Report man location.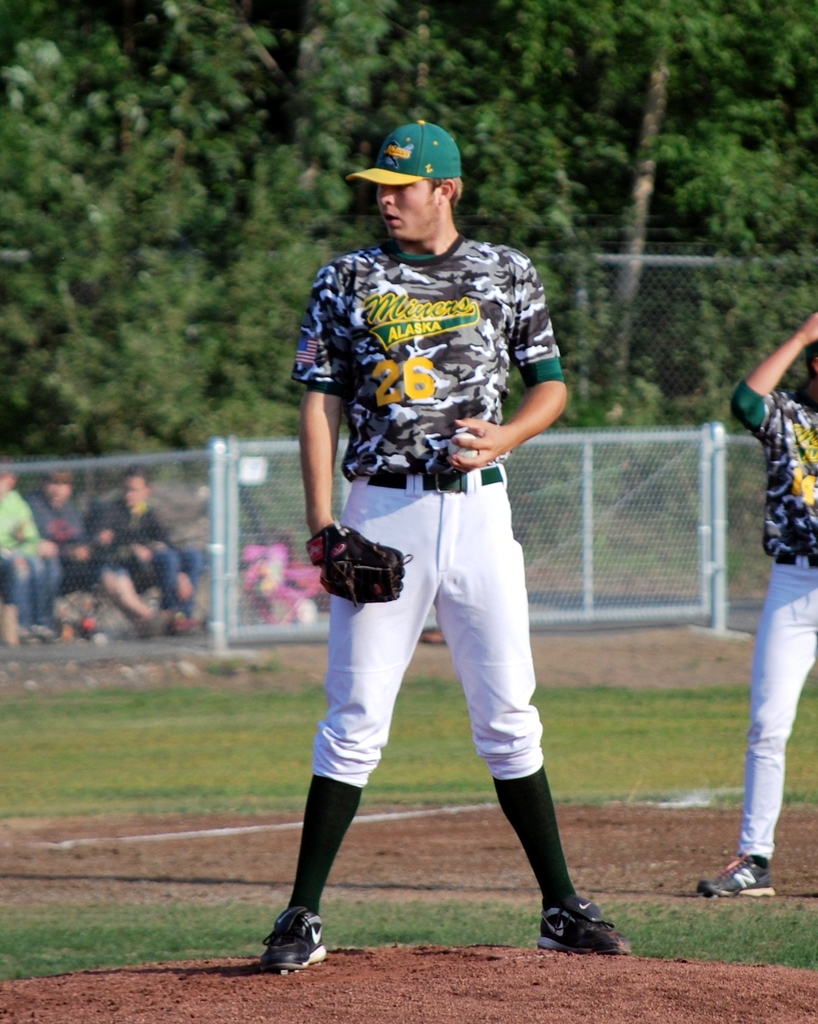
Report: [259,104,613,957].
